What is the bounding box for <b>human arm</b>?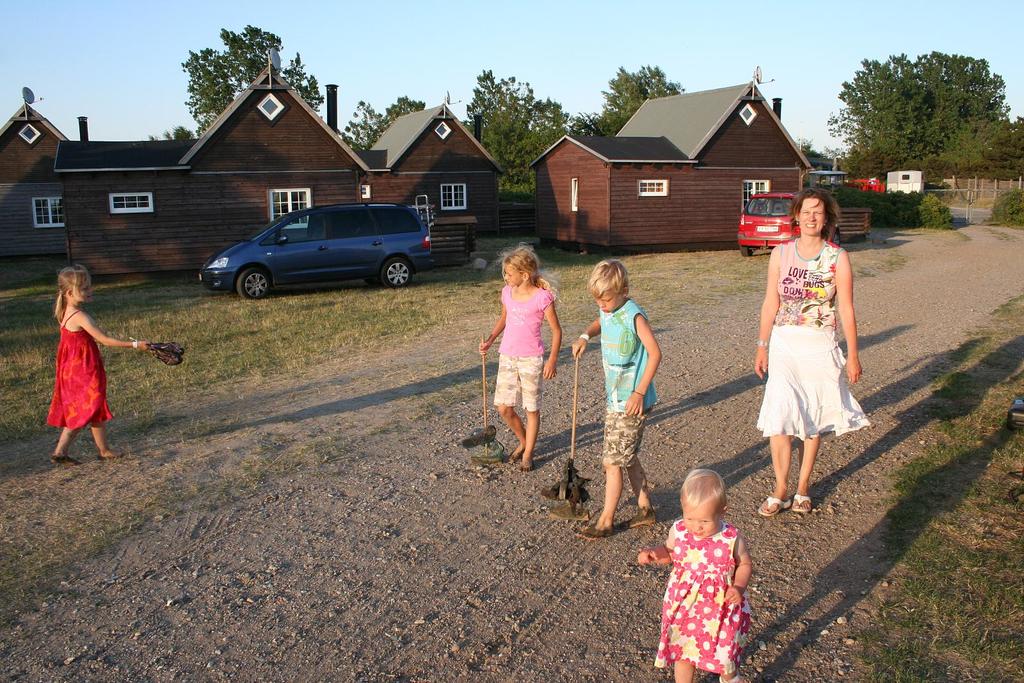
565, 316, 602, 360.
